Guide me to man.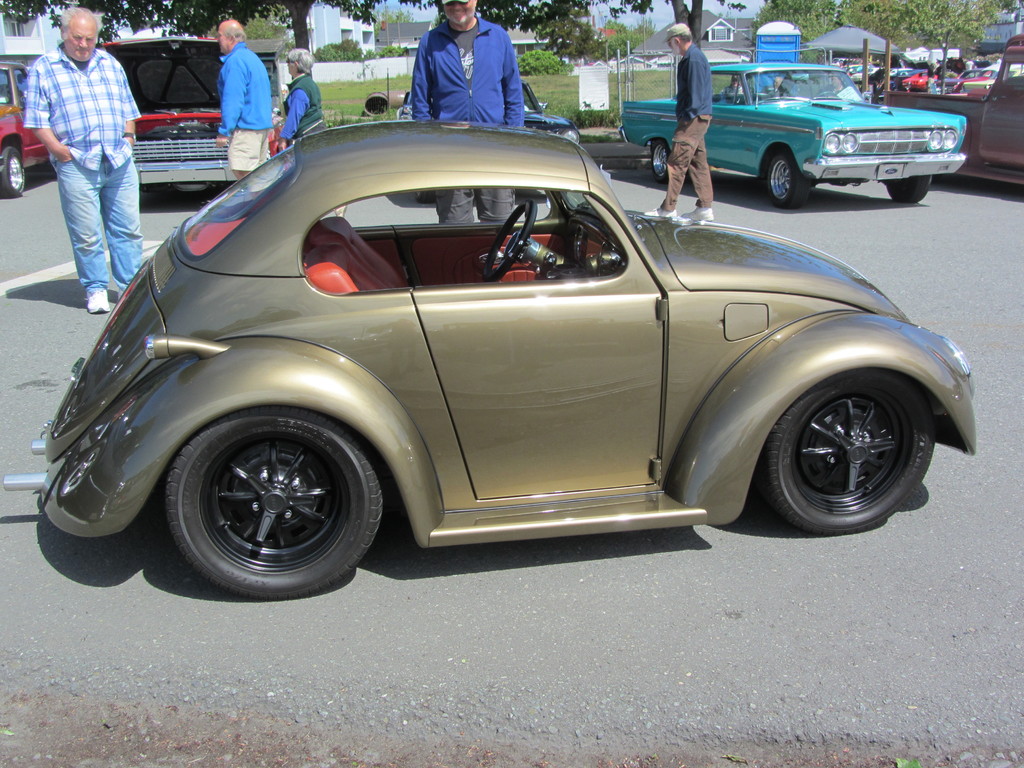
Guidance: x1=23, y1=6, x2=144, y2=310.
